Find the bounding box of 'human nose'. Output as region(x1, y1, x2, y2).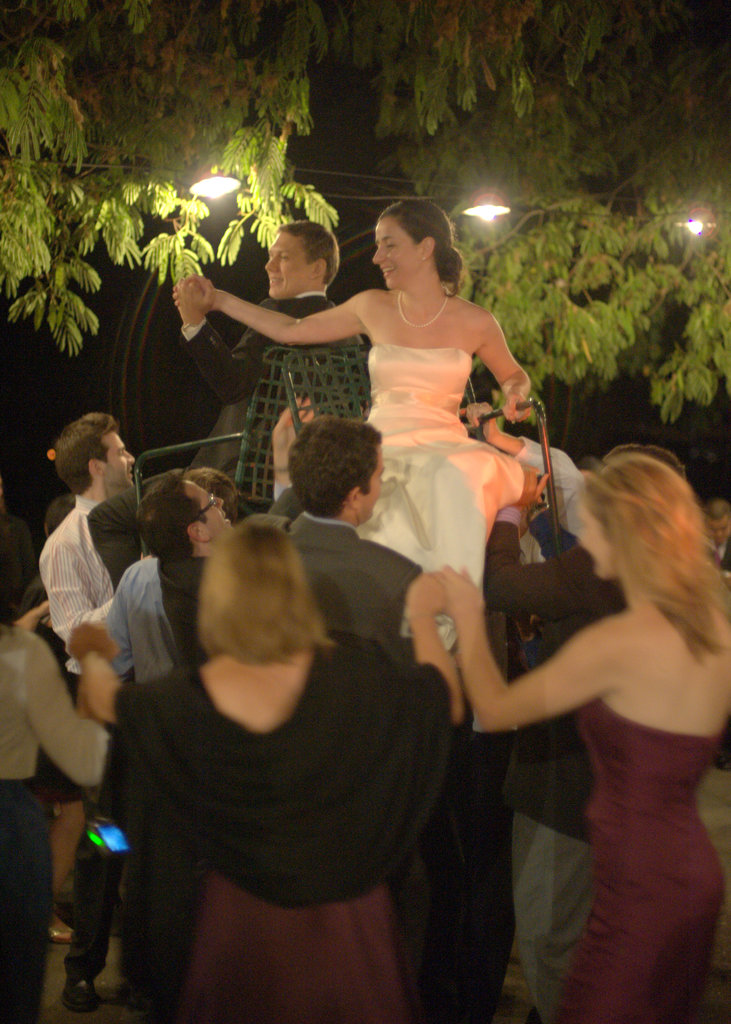
region(211, 495, 225, 511).
